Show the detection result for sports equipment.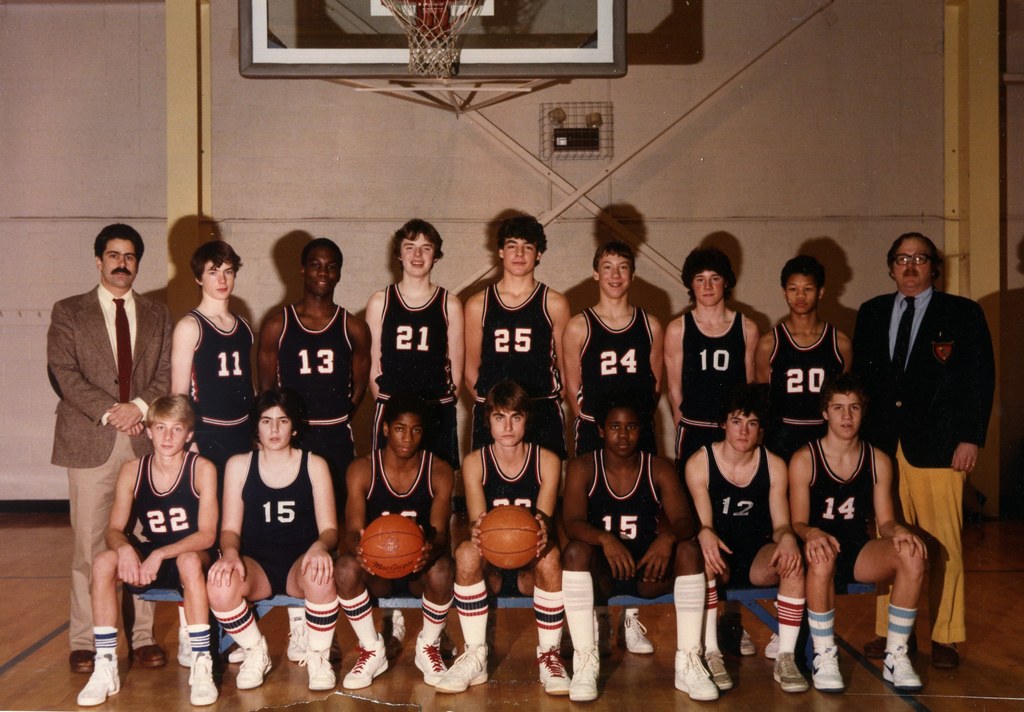
box(359, 516, 429, 583).
